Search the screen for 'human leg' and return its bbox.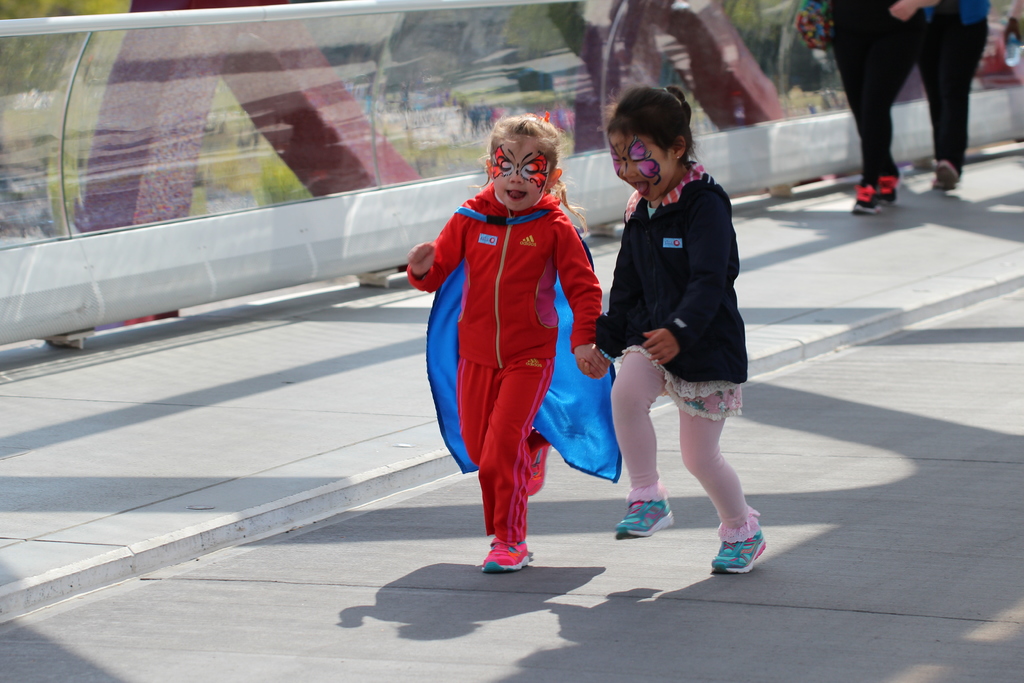
Found: box=[844, 0, 914, 217].
